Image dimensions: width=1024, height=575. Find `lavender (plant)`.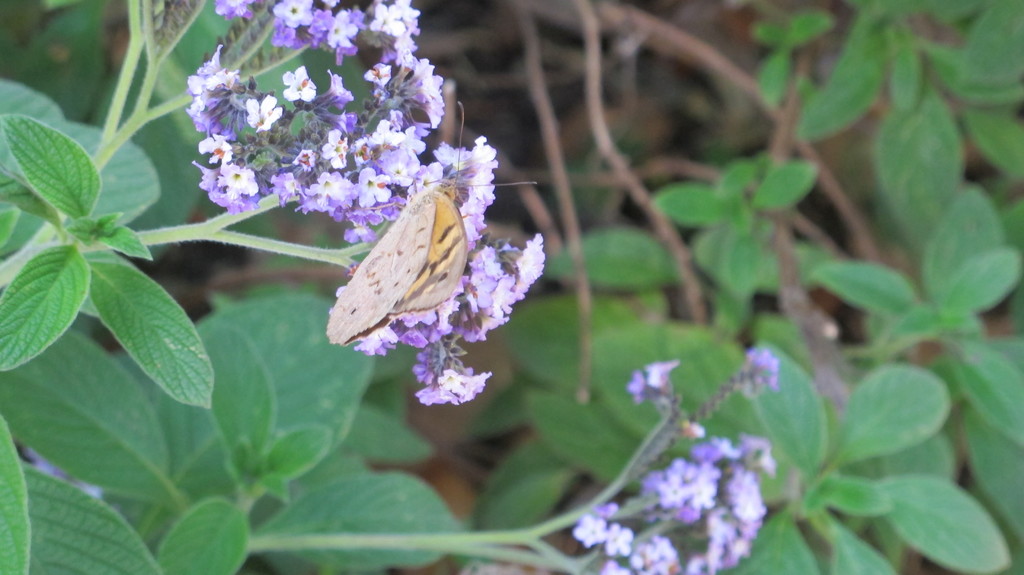
left=182, top=0, right=548, bottom=405.
